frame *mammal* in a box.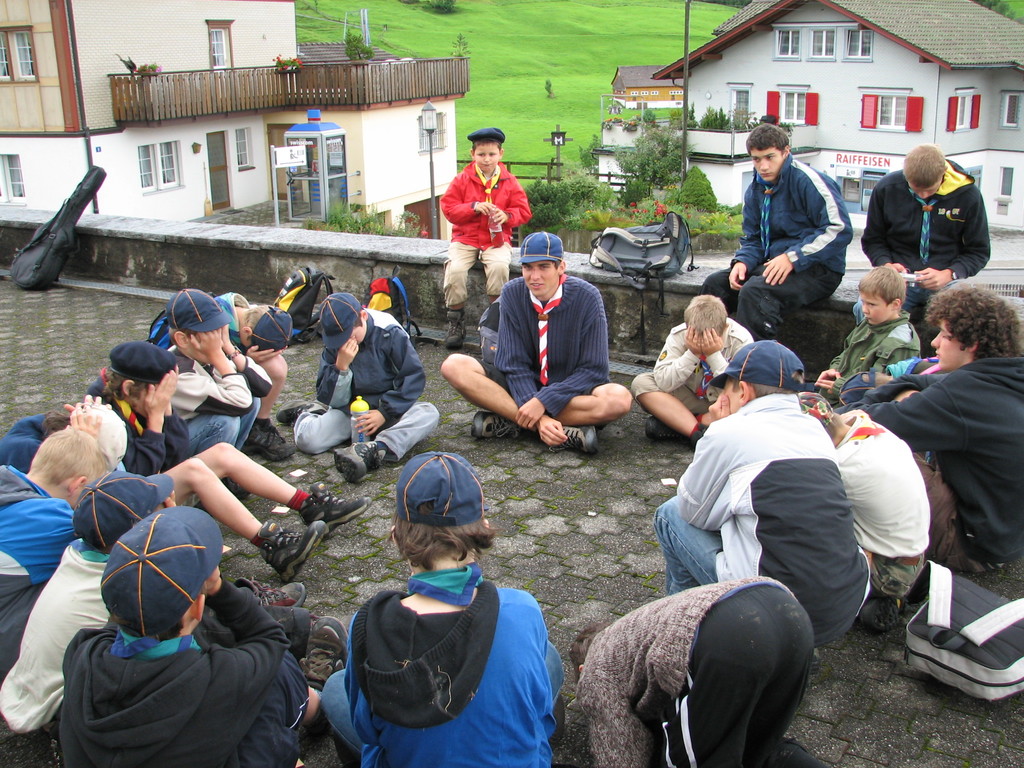
Rect(54, 506, 352, 767).
